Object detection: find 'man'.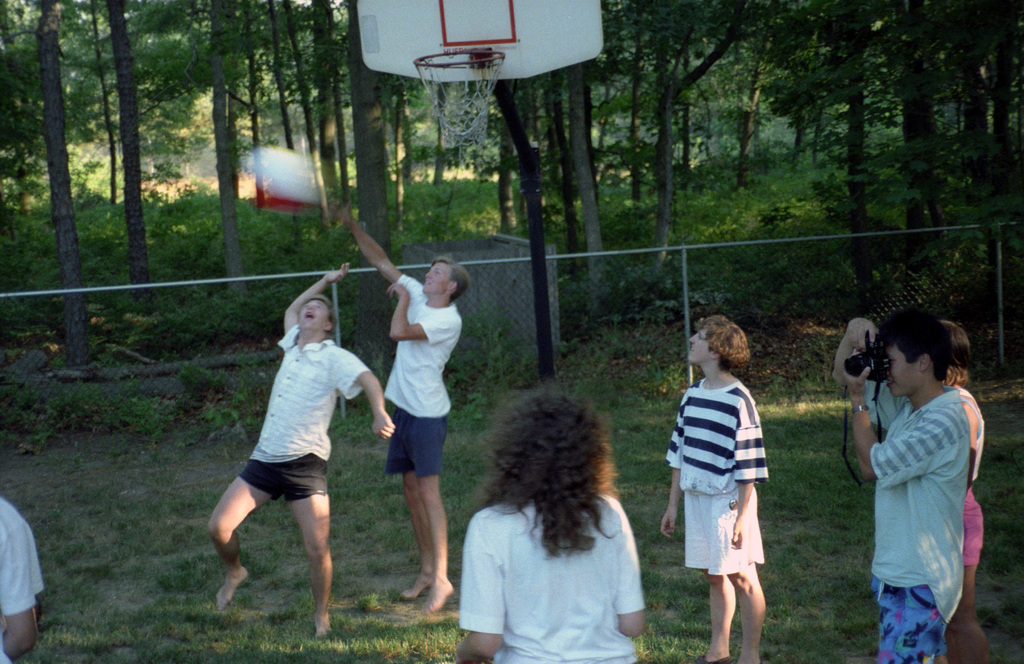
(left=206, top=281, right=382, bottom=639).
